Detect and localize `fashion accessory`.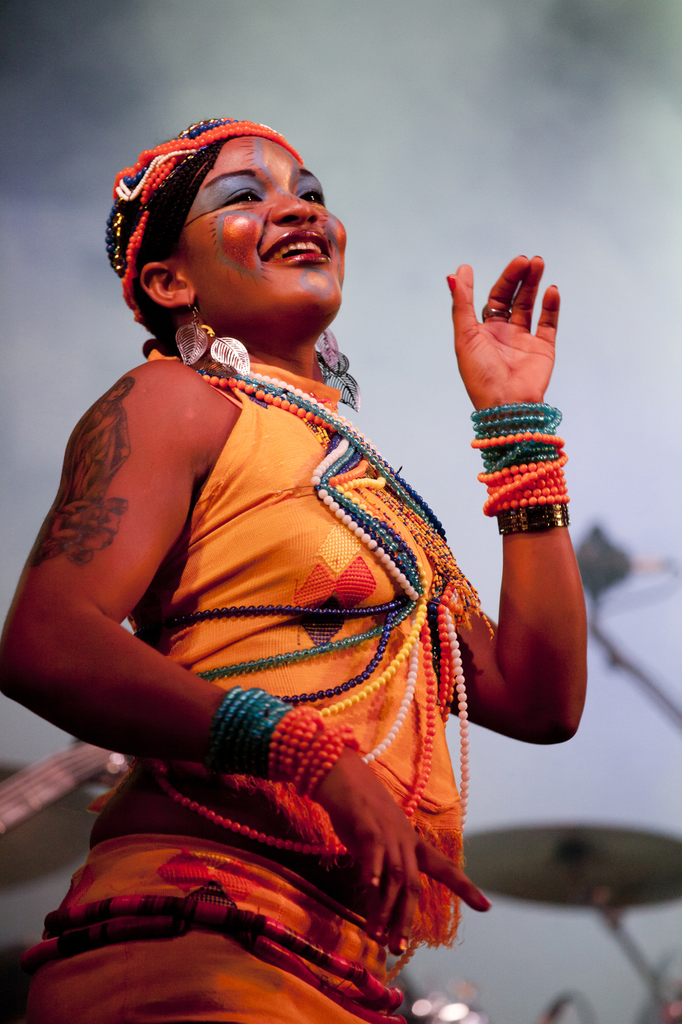
Localized at BBox(97, 123, 309, 326).
